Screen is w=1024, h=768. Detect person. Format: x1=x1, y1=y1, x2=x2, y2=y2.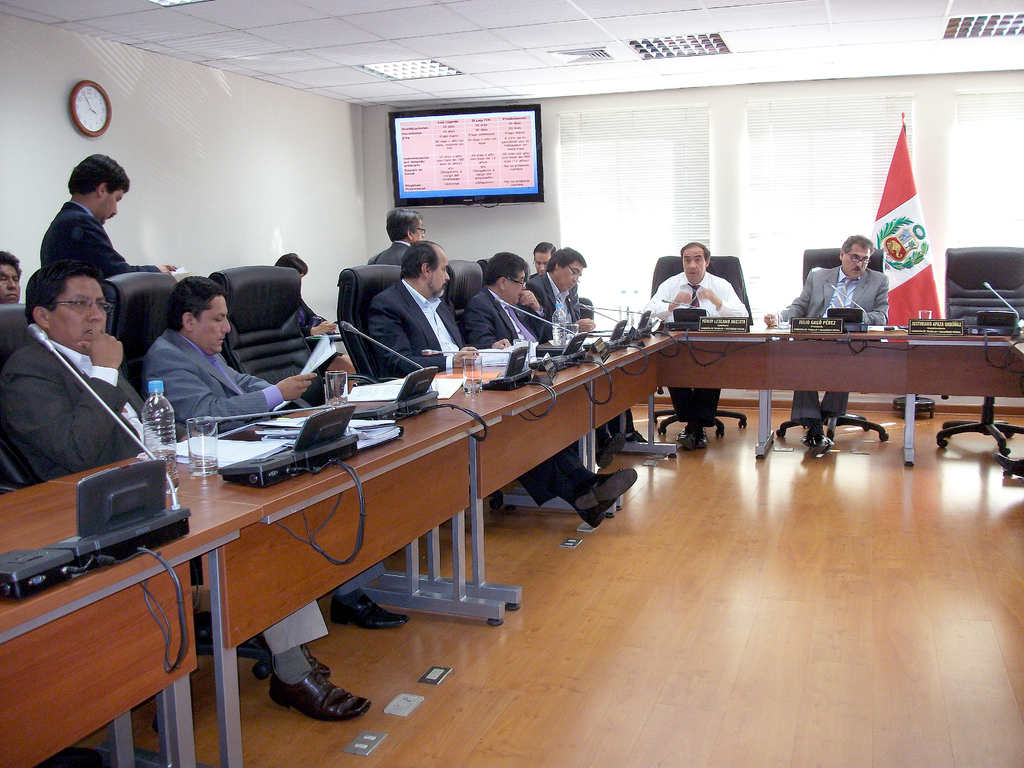
x1=140, y1=268, x2=401, y2=628.
